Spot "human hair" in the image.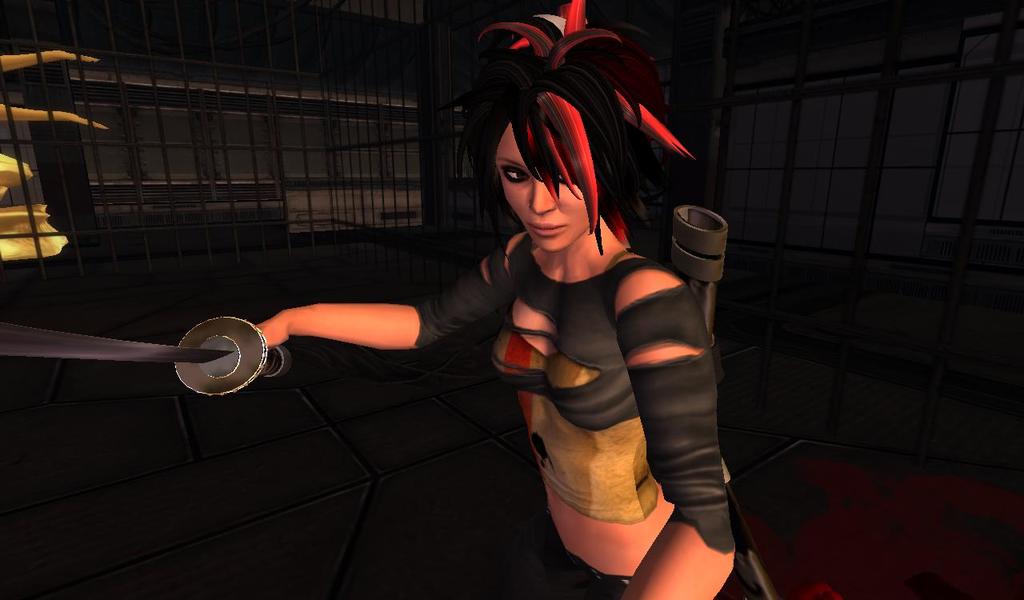
"human hair" found at (left=464, top=22, right=671, bottom=273).
